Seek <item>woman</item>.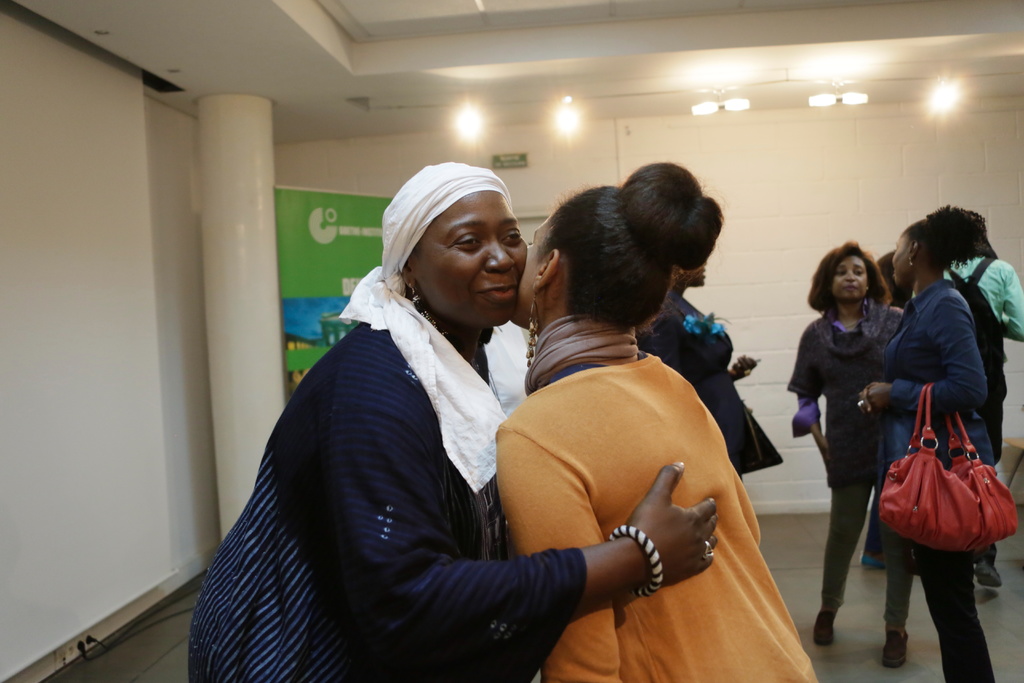
box=[485, 142, 813, 682].
